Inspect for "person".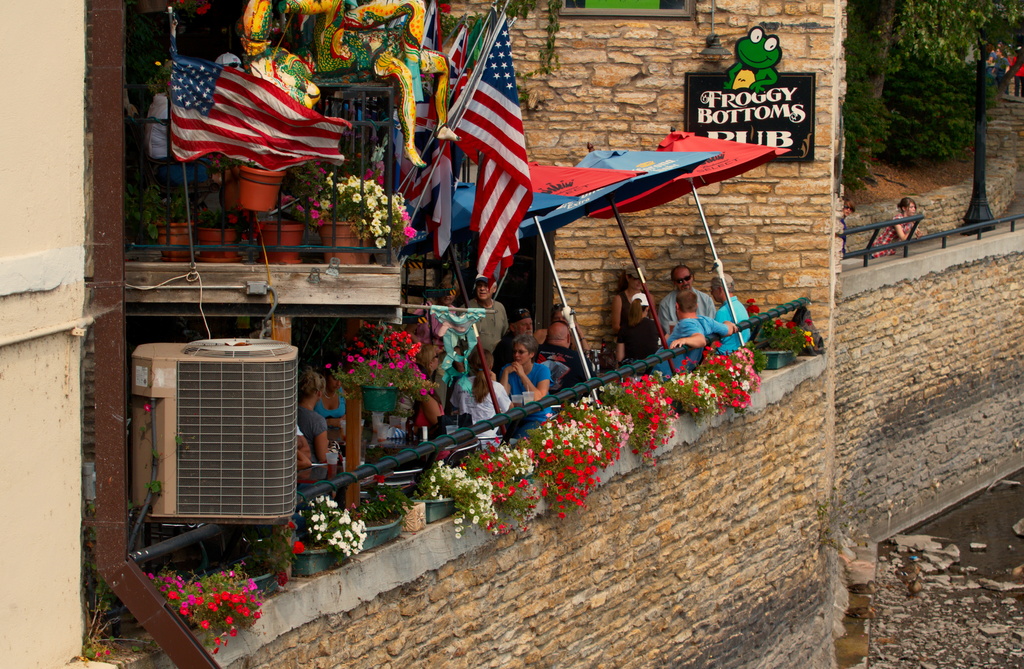
Inspection: region(660, 266, 717, 333).
